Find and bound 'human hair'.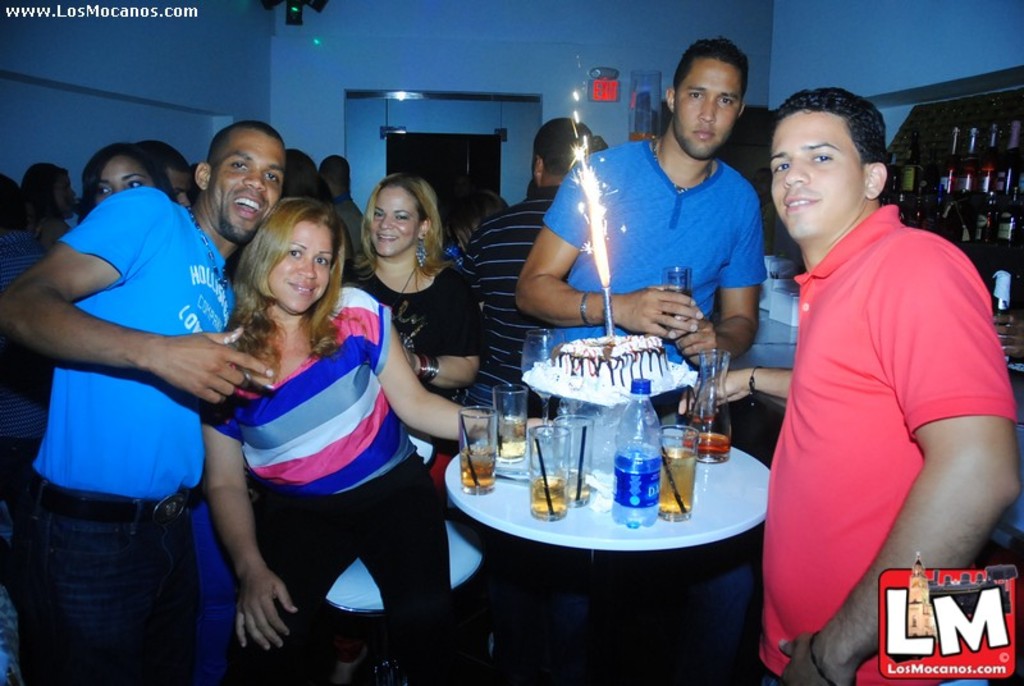
Bound: (765,86,891,165).
